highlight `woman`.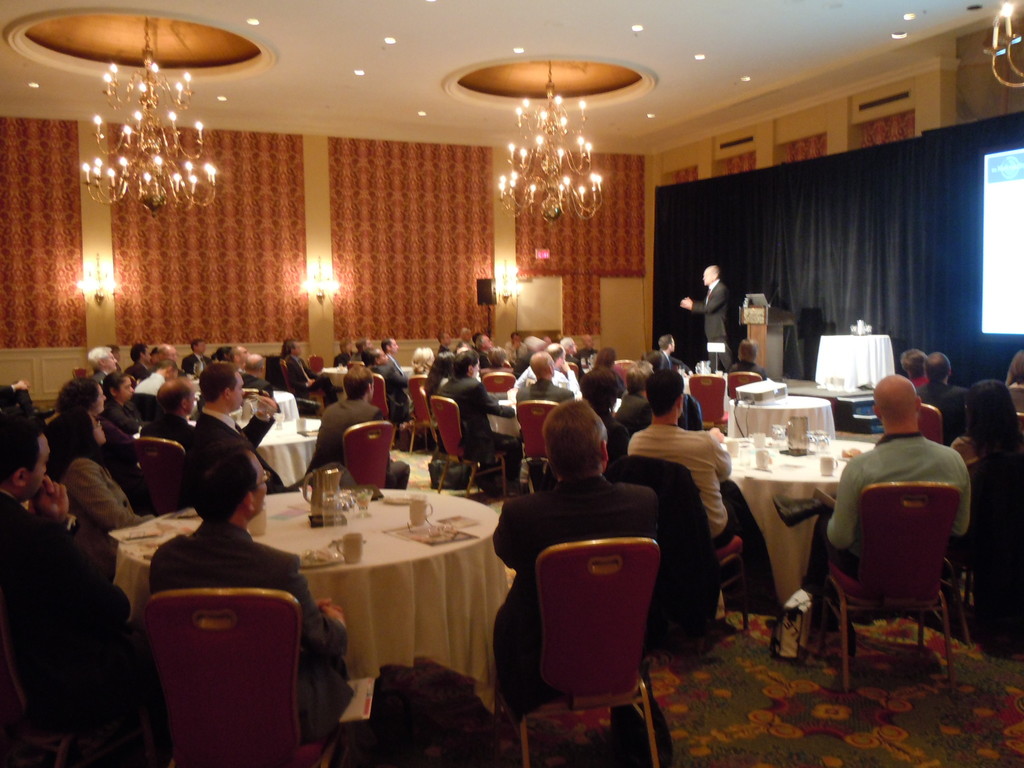
Highlighted region: l=96, t=372, r=138, b=426.
